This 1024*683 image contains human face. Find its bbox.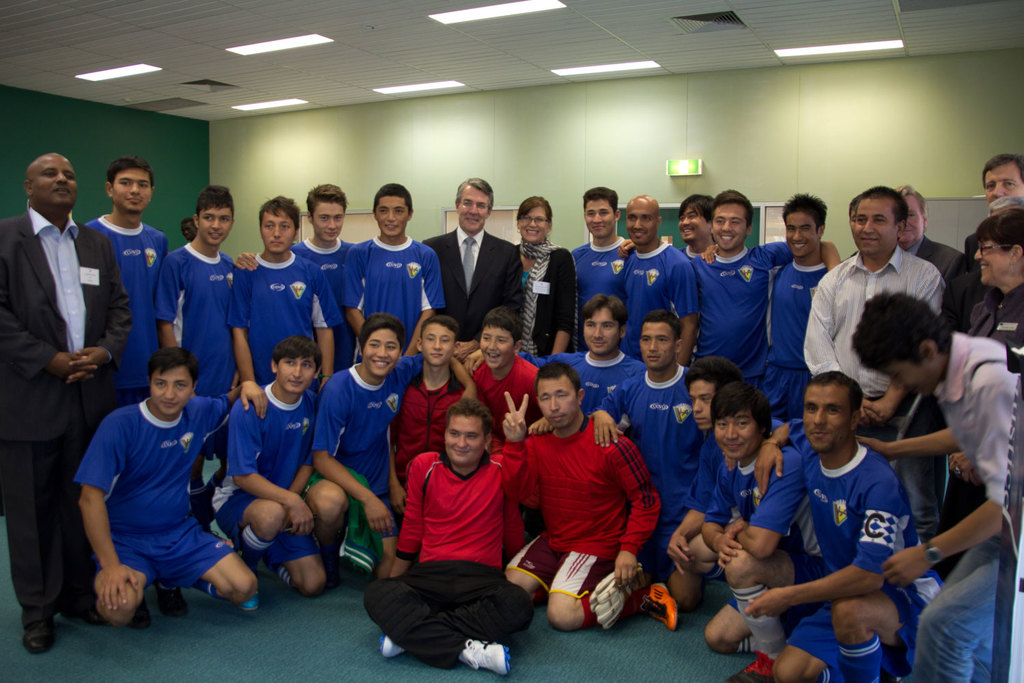
[423,324,454,366].
